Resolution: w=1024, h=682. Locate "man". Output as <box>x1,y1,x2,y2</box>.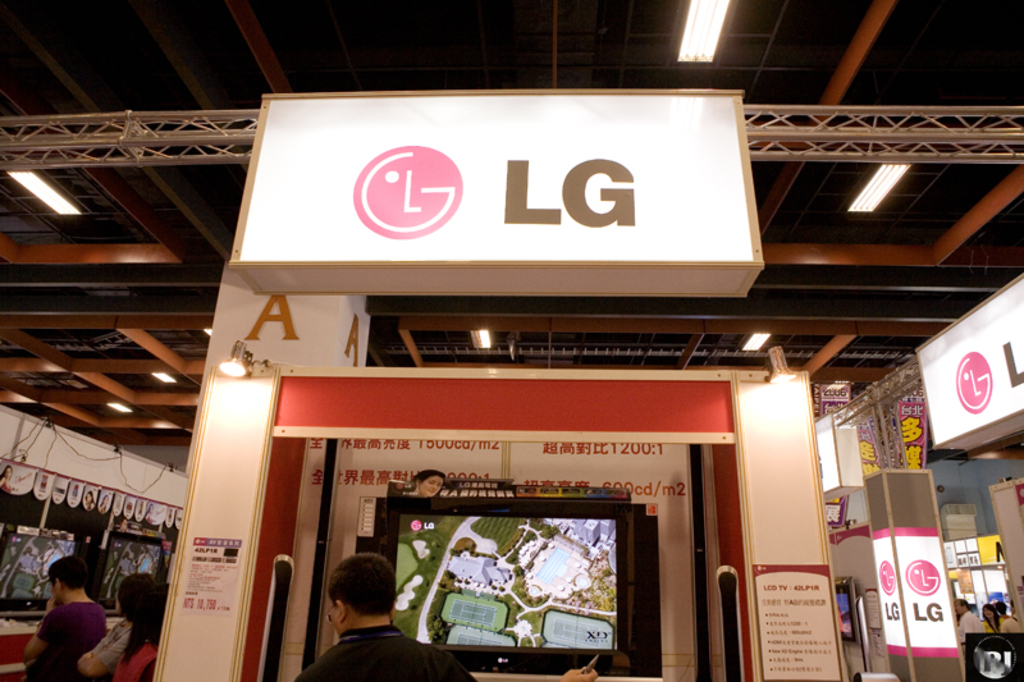
<box>293,554,599,681</box>.
